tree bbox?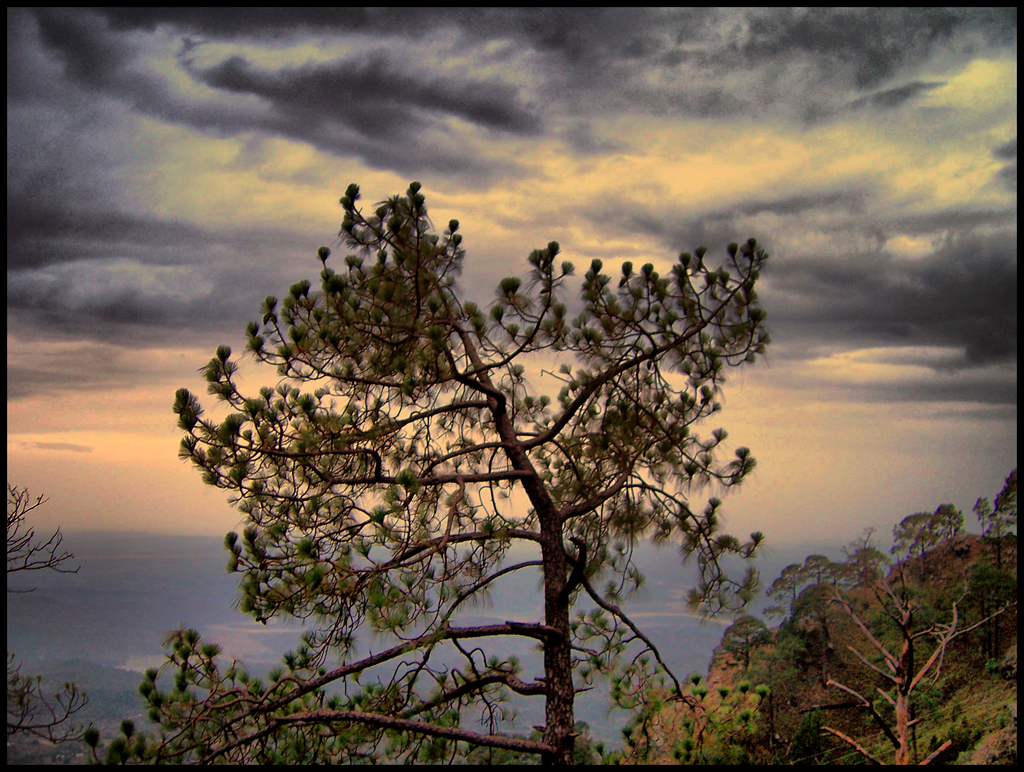
BBox(721, 616, 765, 669)
